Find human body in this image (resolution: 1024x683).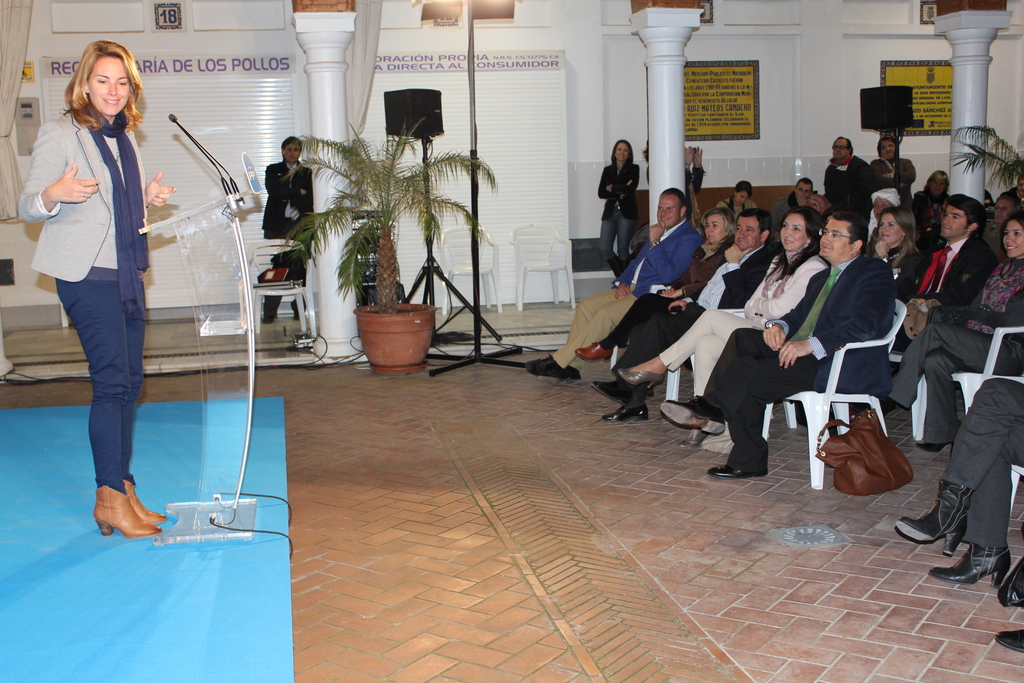
crop(39, 25, 166, 564).
